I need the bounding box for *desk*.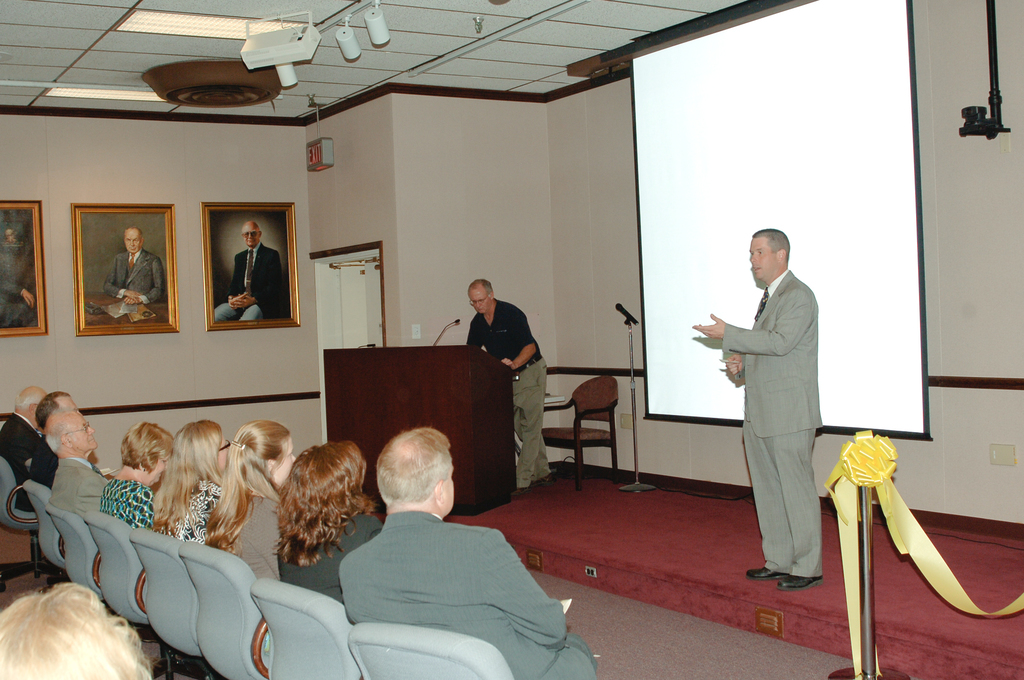
Here it is: x1=319, y1=340, x2=518, y2=515.
